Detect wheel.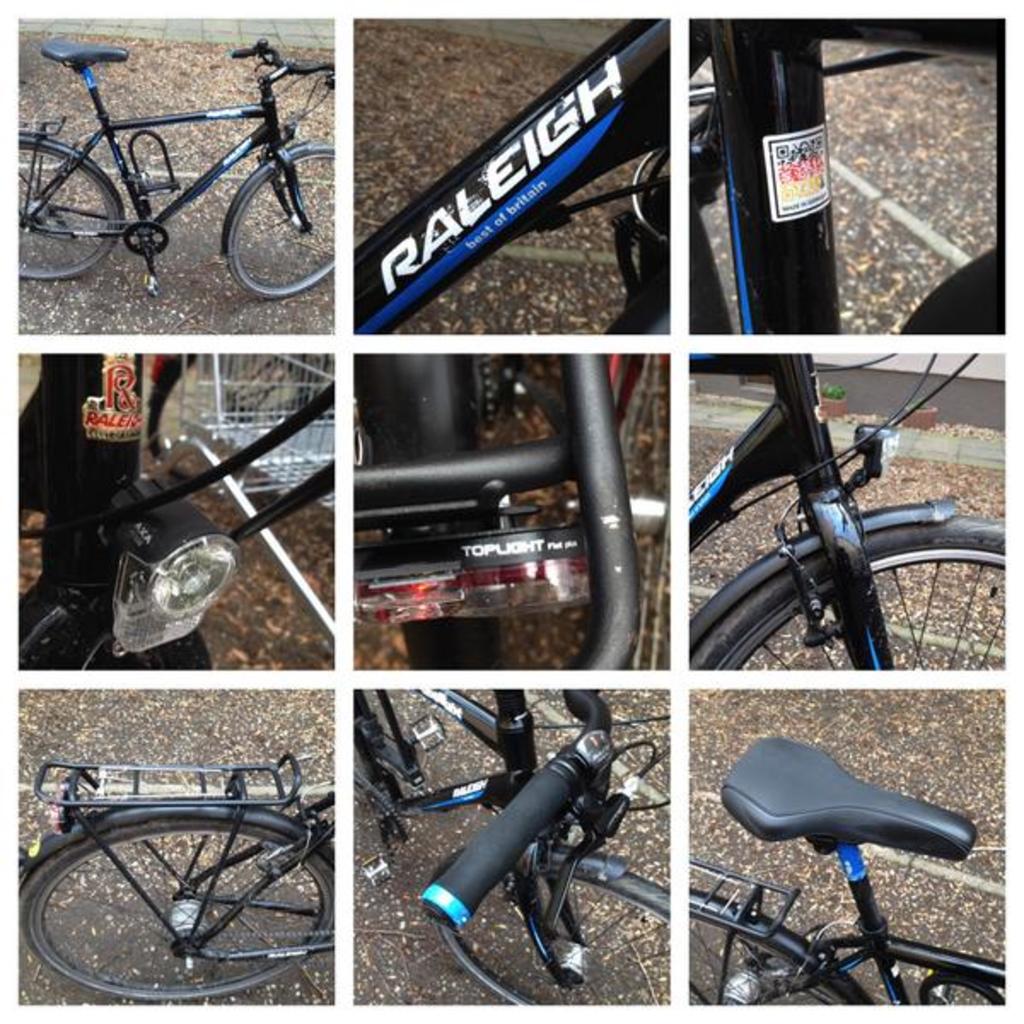
Detected at [227,145,338,299].
